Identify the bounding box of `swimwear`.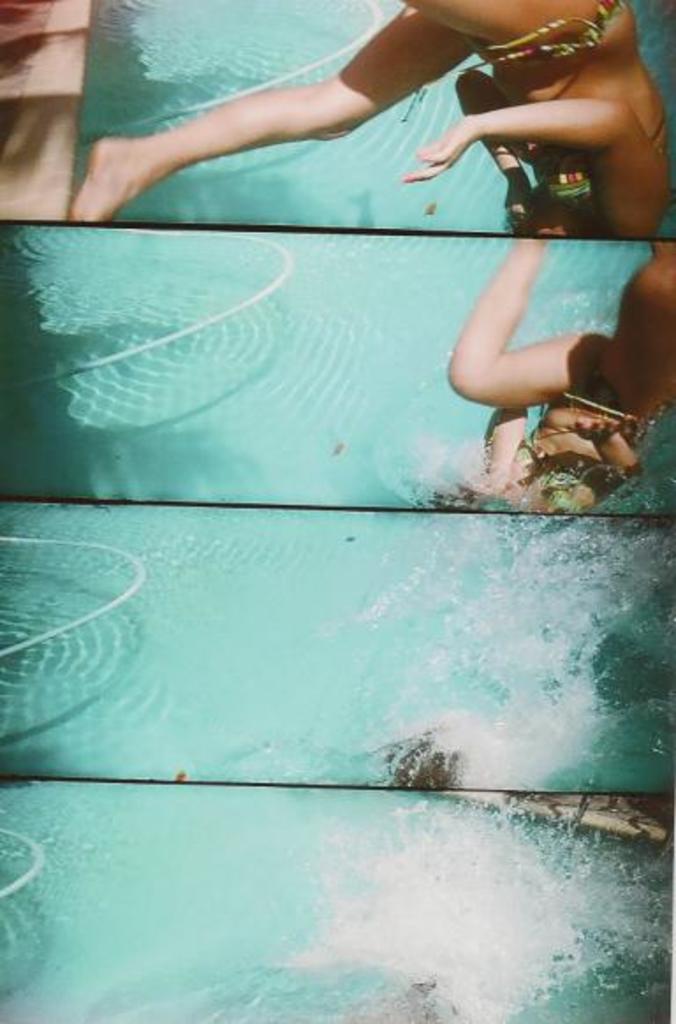
{"left": 532, "top": 113, "right": 665, "bottom": 199}.
